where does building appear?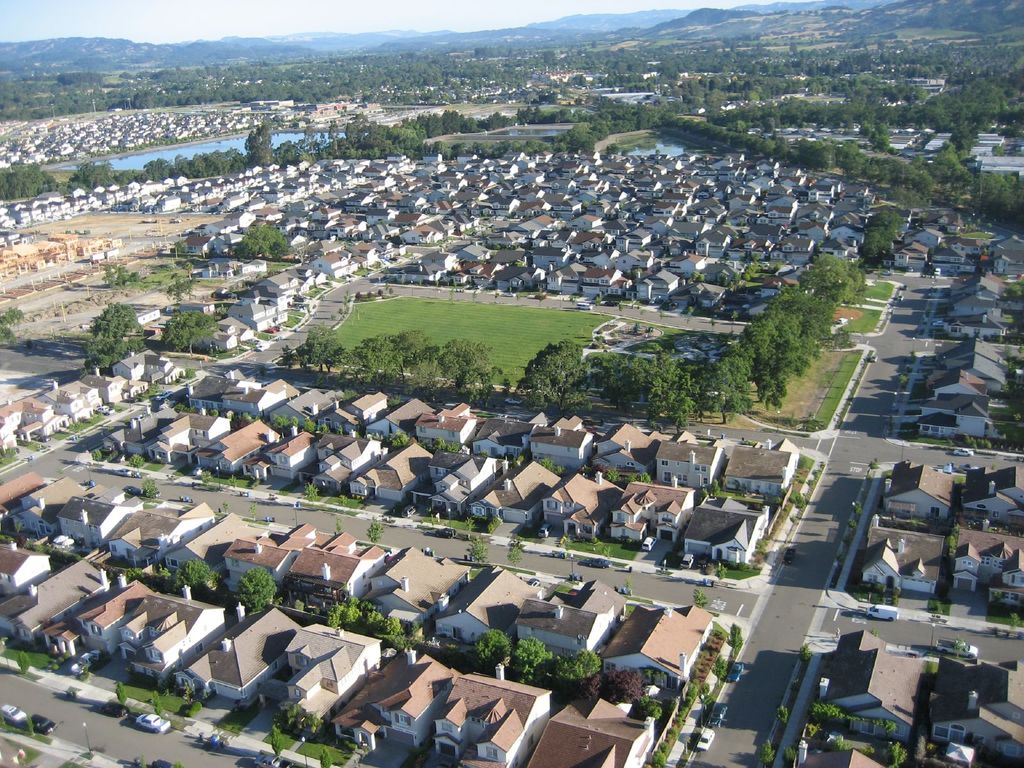
Appears at x1=225 y1=520 x2=320 y2=589.
